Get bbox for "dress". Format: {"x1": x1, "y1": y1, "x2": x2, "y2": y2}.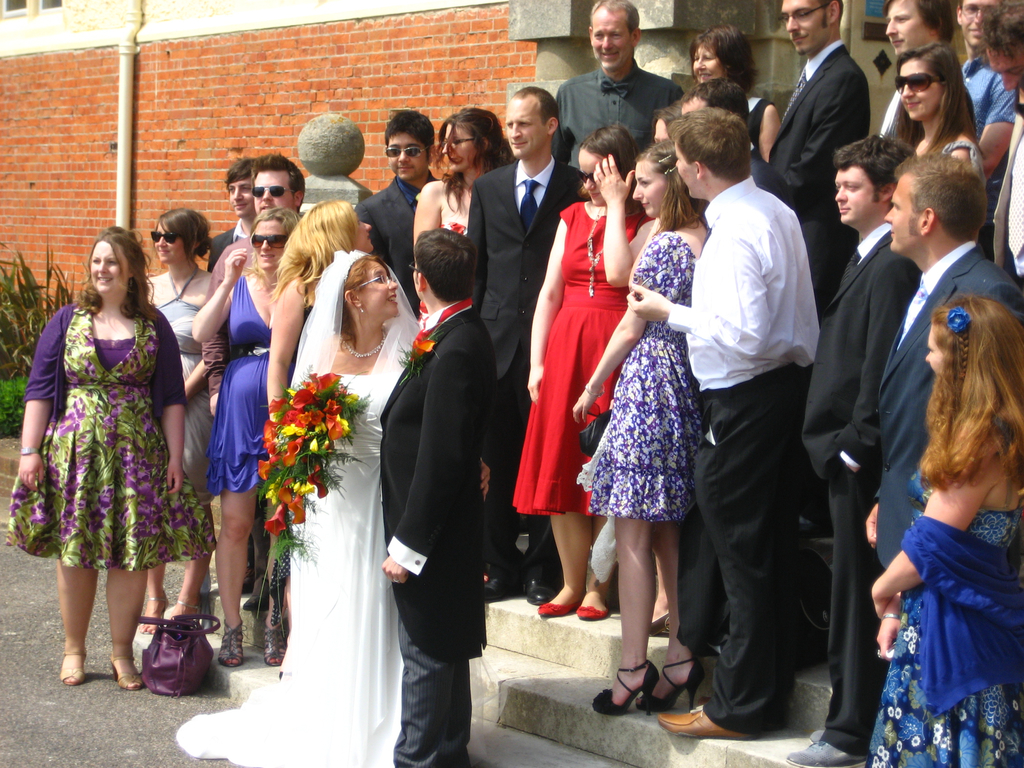
{"x1": 510, "y1": 202, "x2": 652, "y2": 513}.
